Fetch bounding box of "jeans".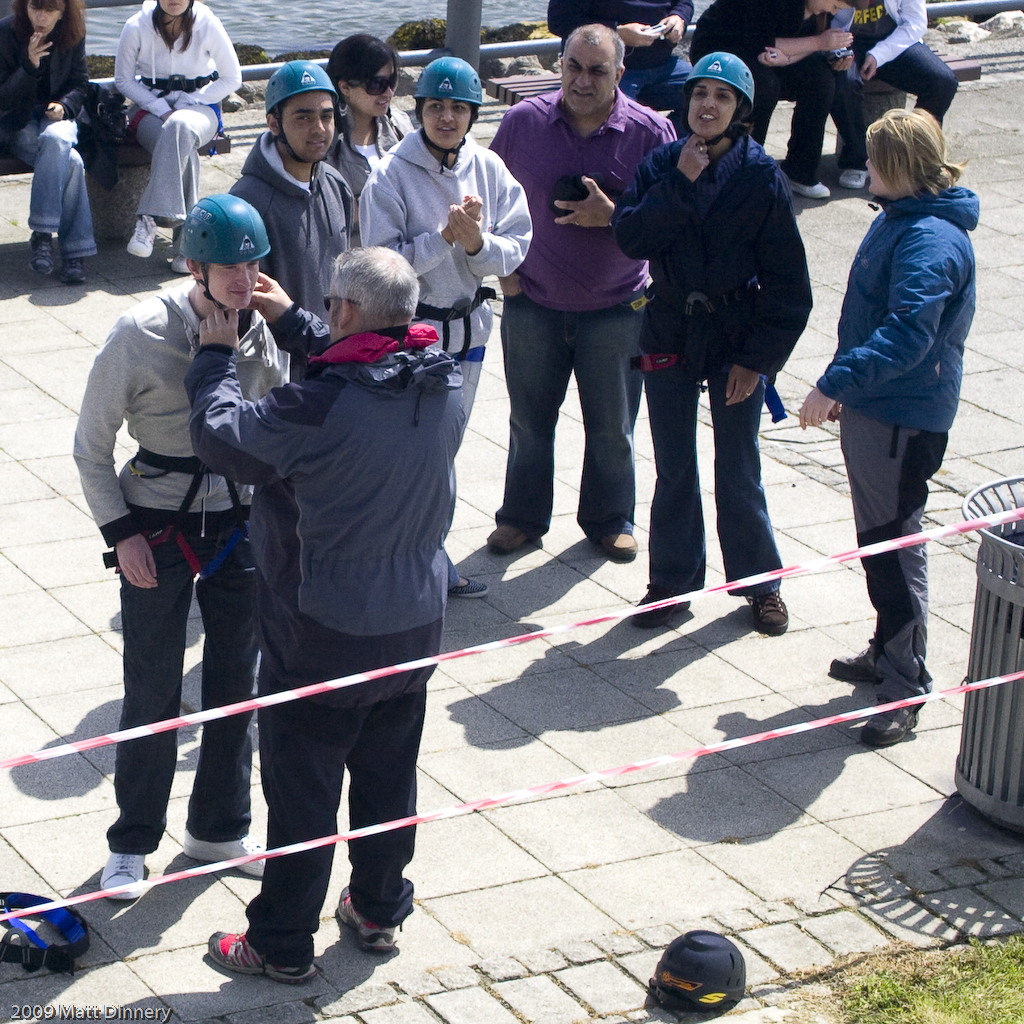
Bbox: 499 287 644 535.
